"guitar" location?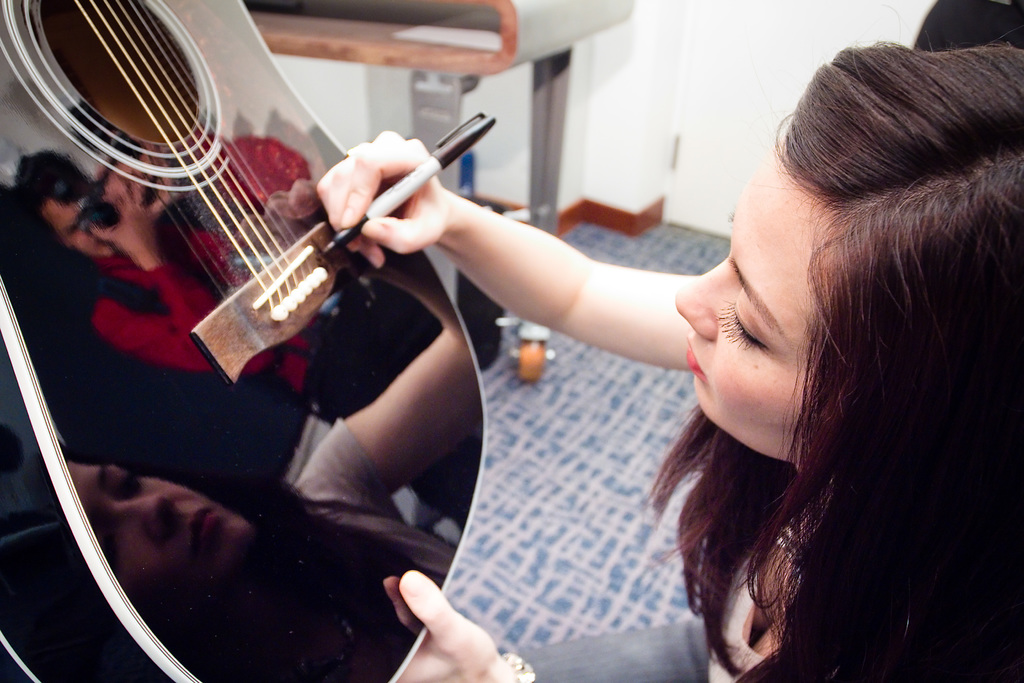
crop(0, 0, 490, 682)
